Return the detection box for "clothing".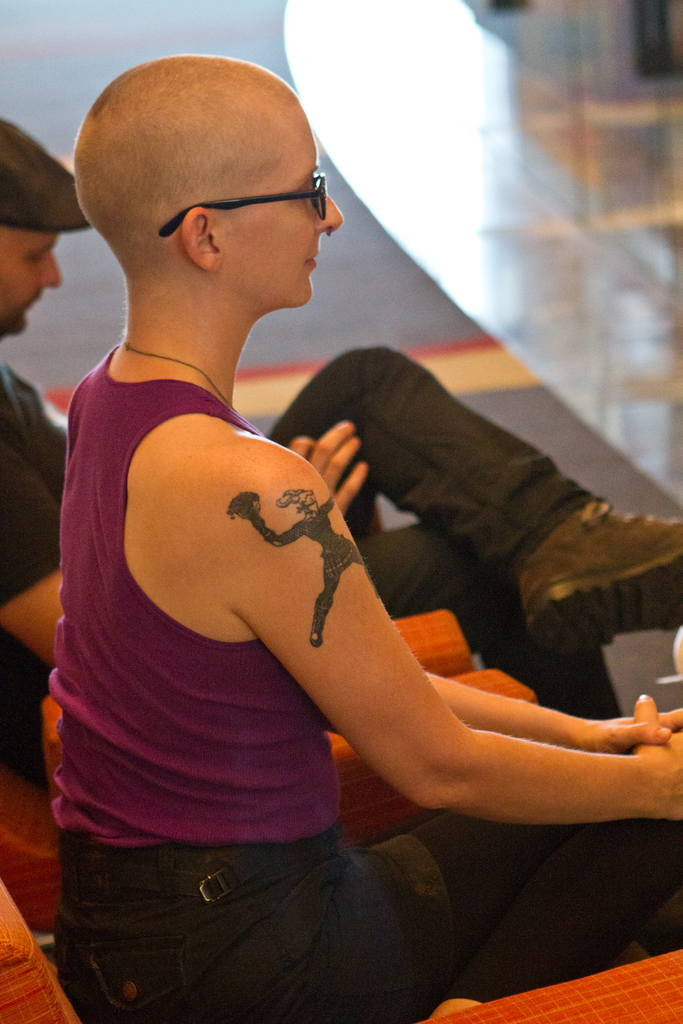
locate(0, 340, 625, 804).
